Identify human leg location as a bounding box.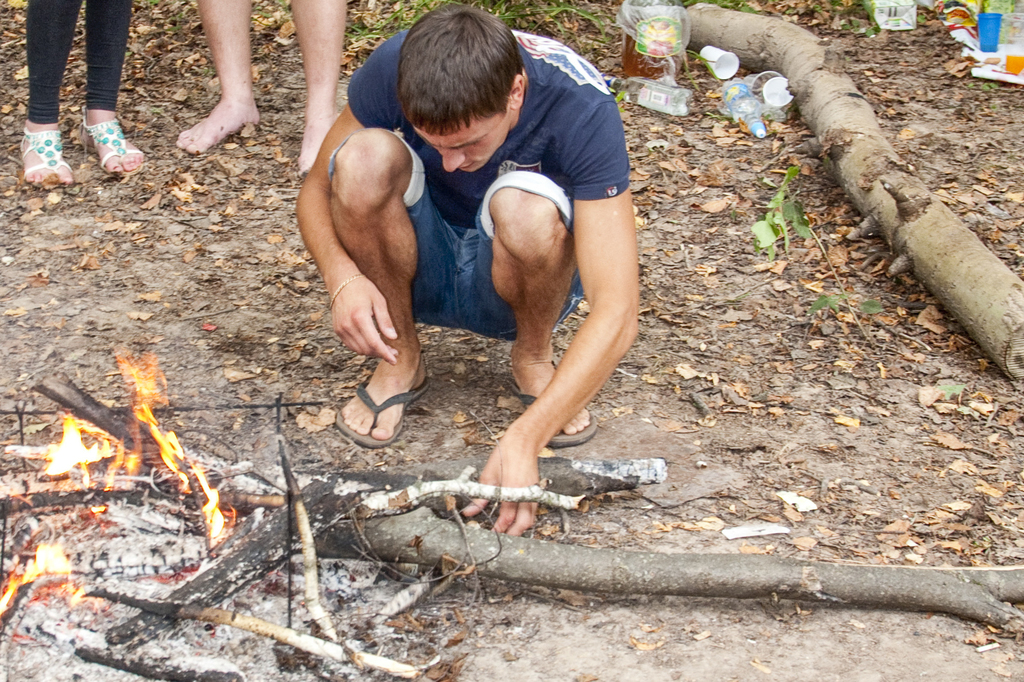
bbox=(460, 170, 590, 436).
